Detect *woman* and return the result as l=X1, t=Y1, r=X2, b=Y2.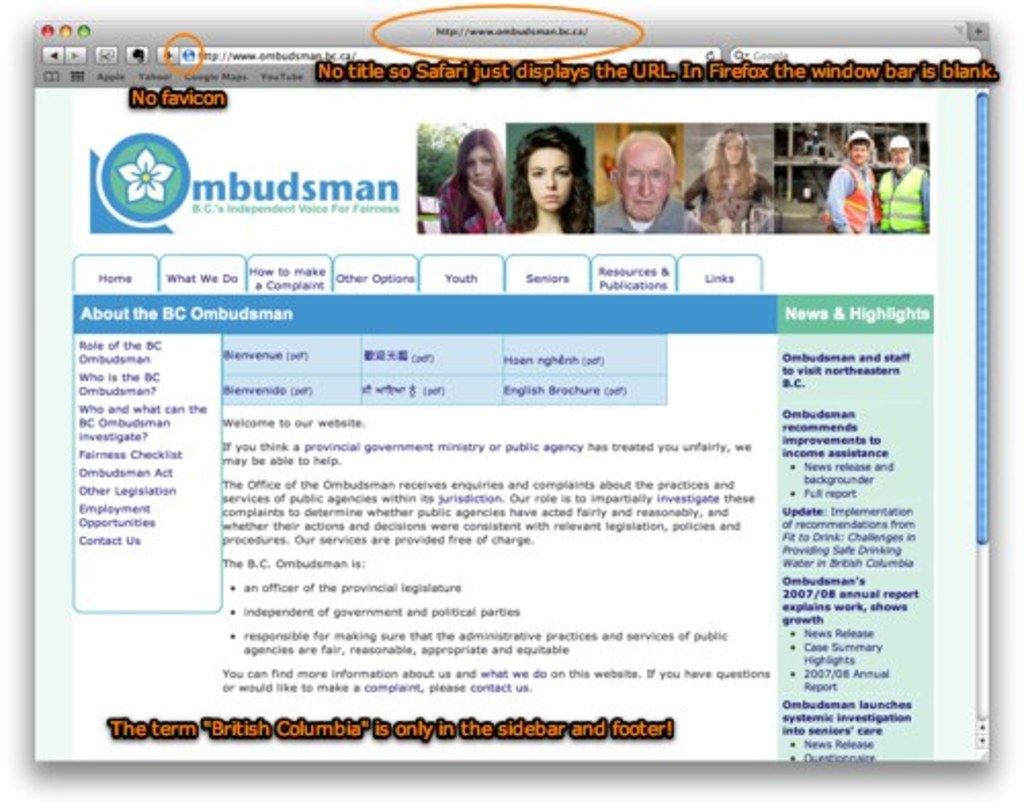
l=438, t=125, r=508, b=233.
